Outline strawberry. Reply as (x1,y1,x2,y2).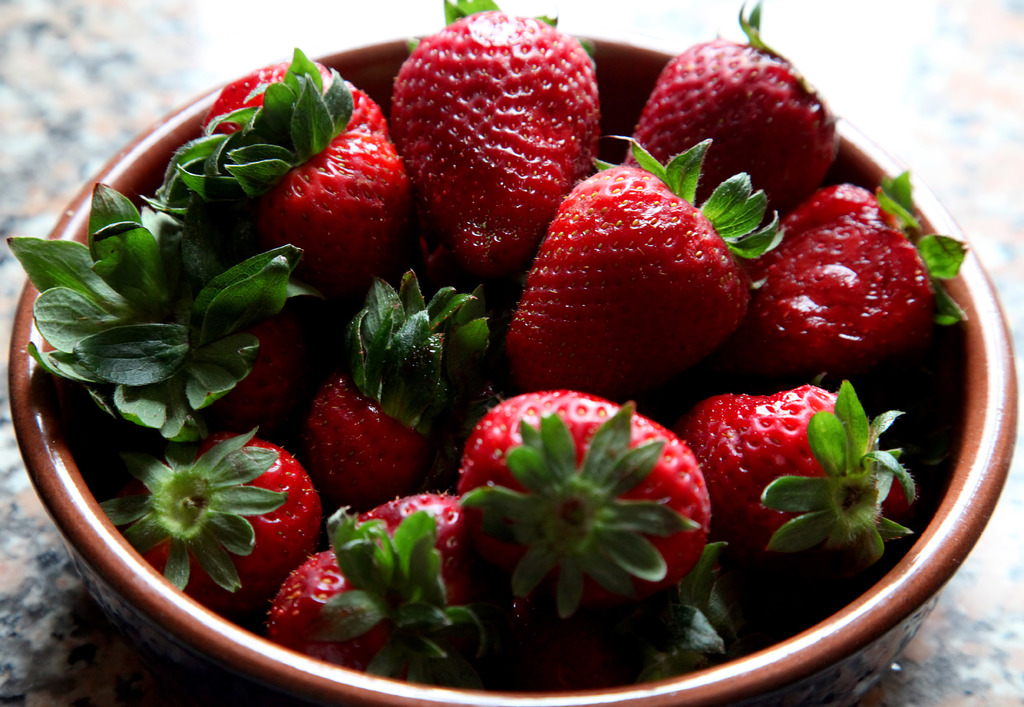
(266,496,483,682).
